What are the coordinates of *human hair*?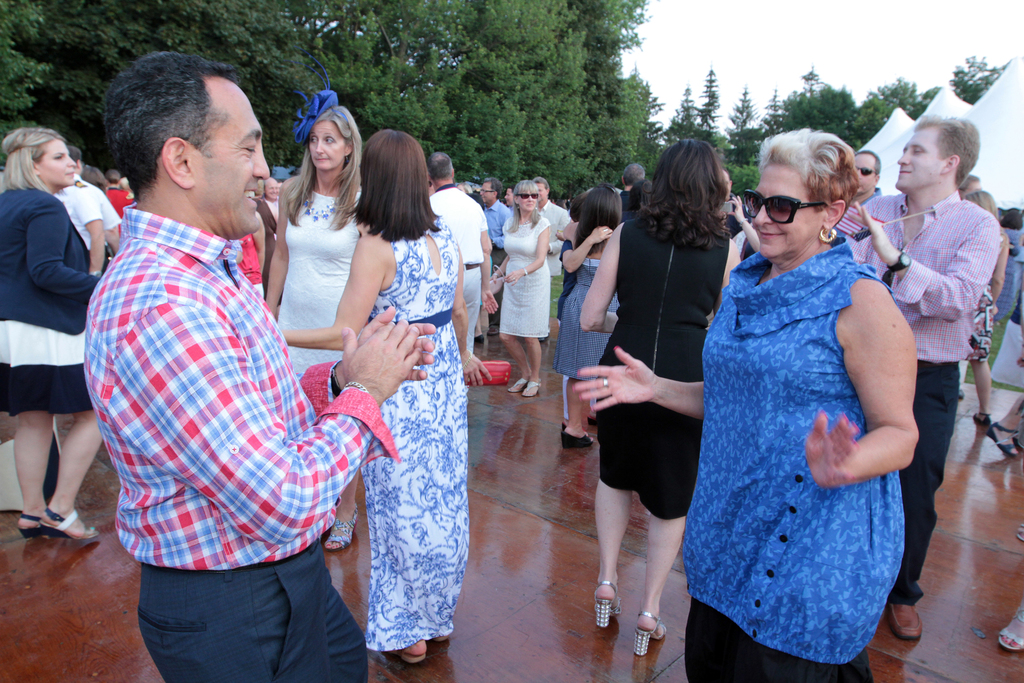
box(968, 188, 998, 220).
